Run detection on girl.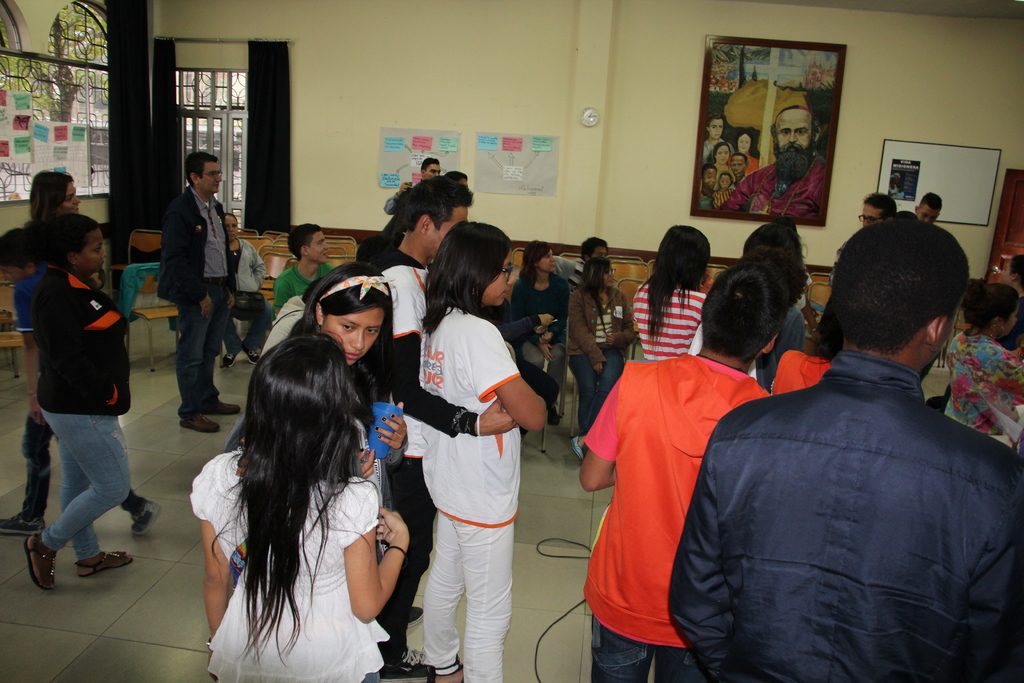
Result: (25, 163, 84, 217).
